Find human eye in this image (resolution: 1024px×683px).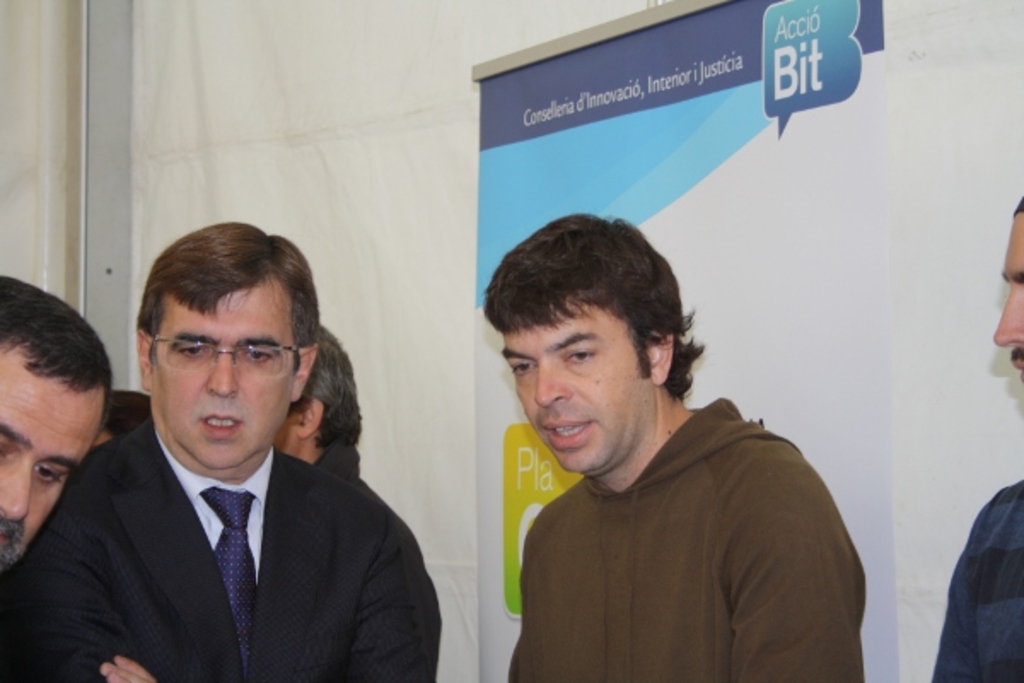
x1=512, y1=357, x2=536, y2=377.
